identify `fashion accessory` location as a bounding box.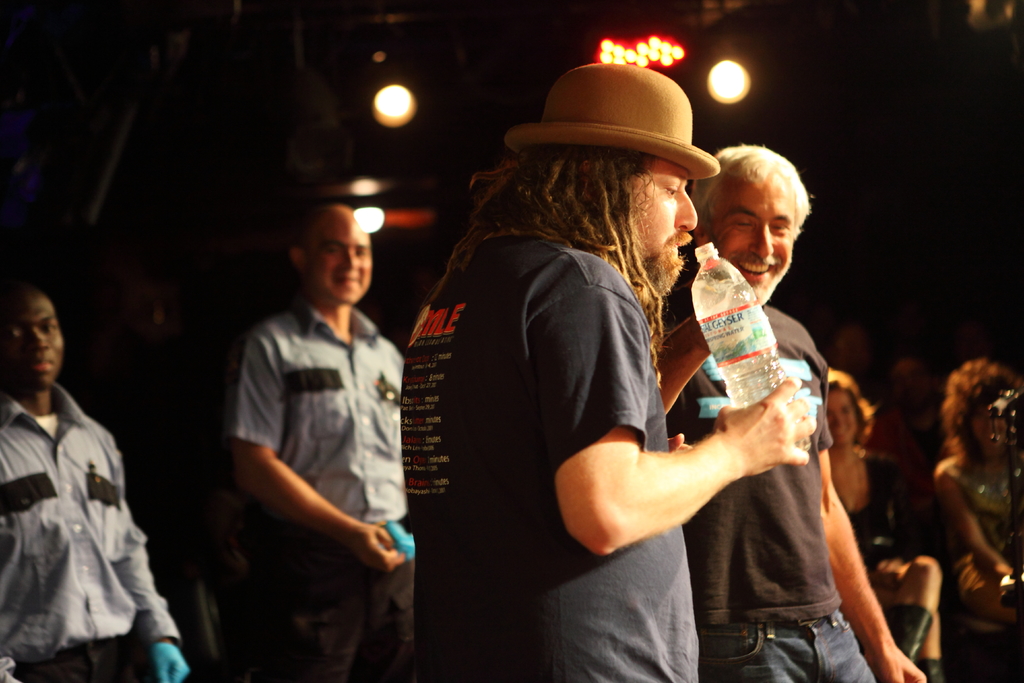
locate(155, 643, 189, 682).
